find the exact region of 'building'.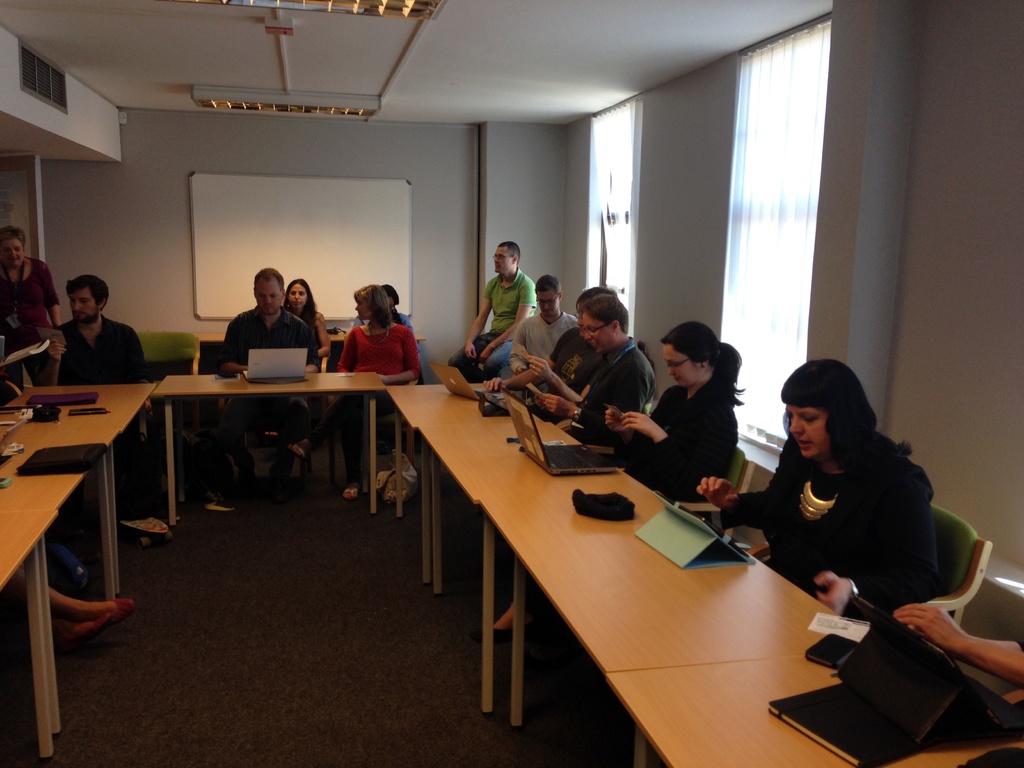
Exact region: [0,0,1023,767].
